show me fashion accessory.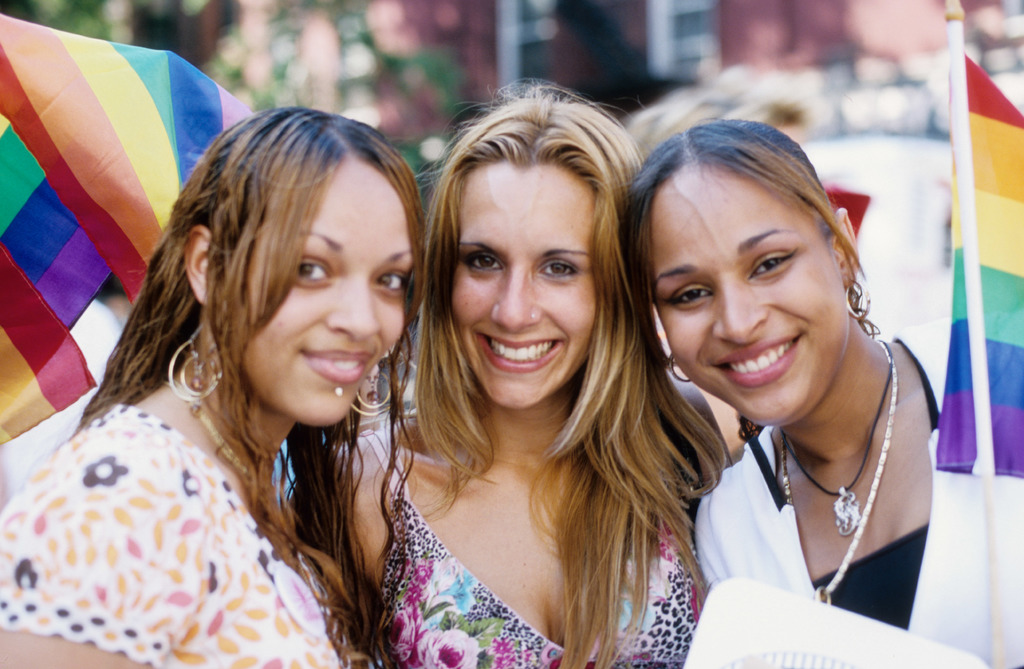
fashion accessory is here: 844/277/872/320.
